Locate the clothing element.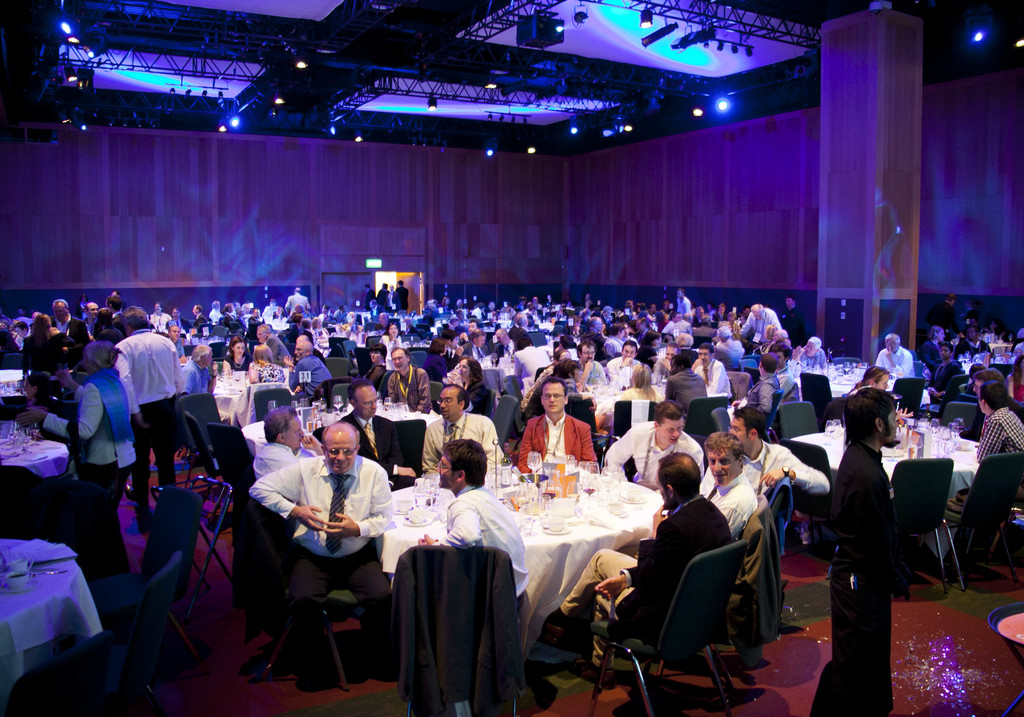
Element bbox: [575, 357, 625, 397].
